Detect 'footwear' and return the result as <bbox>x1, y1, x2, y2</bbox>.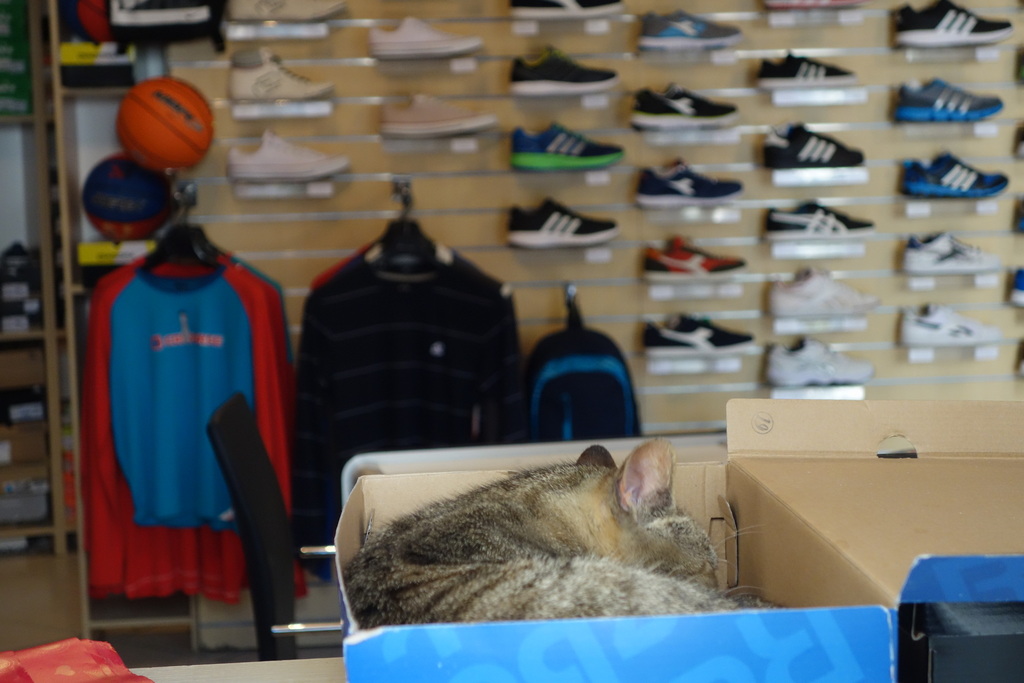
<bbox>636, 309, 780, 358</bbox>.
